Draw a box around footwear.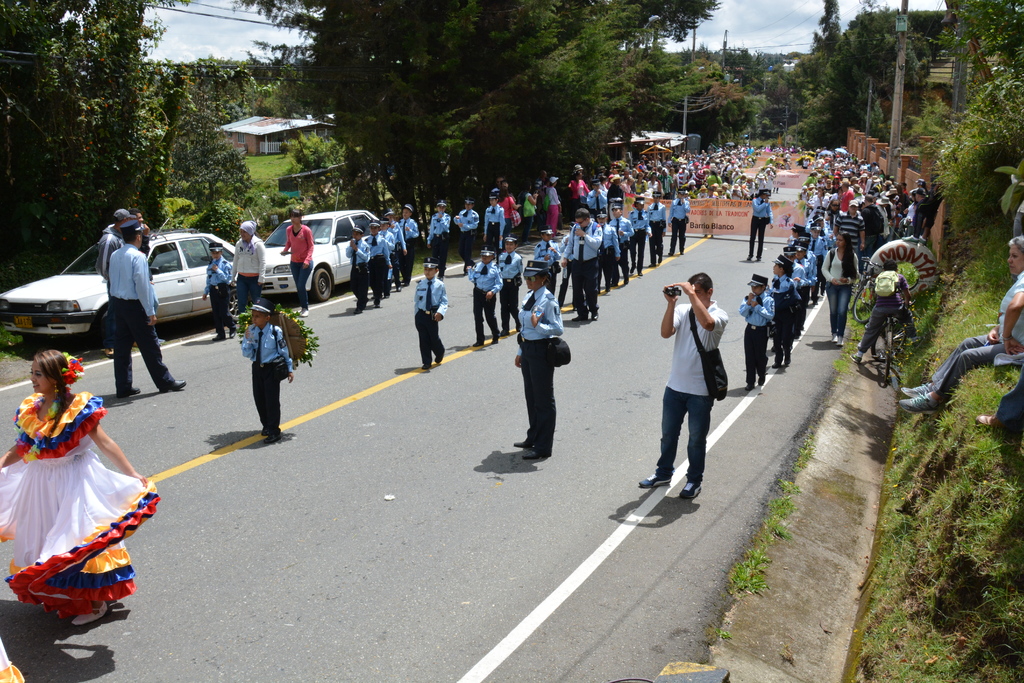
399,284,406,285.
